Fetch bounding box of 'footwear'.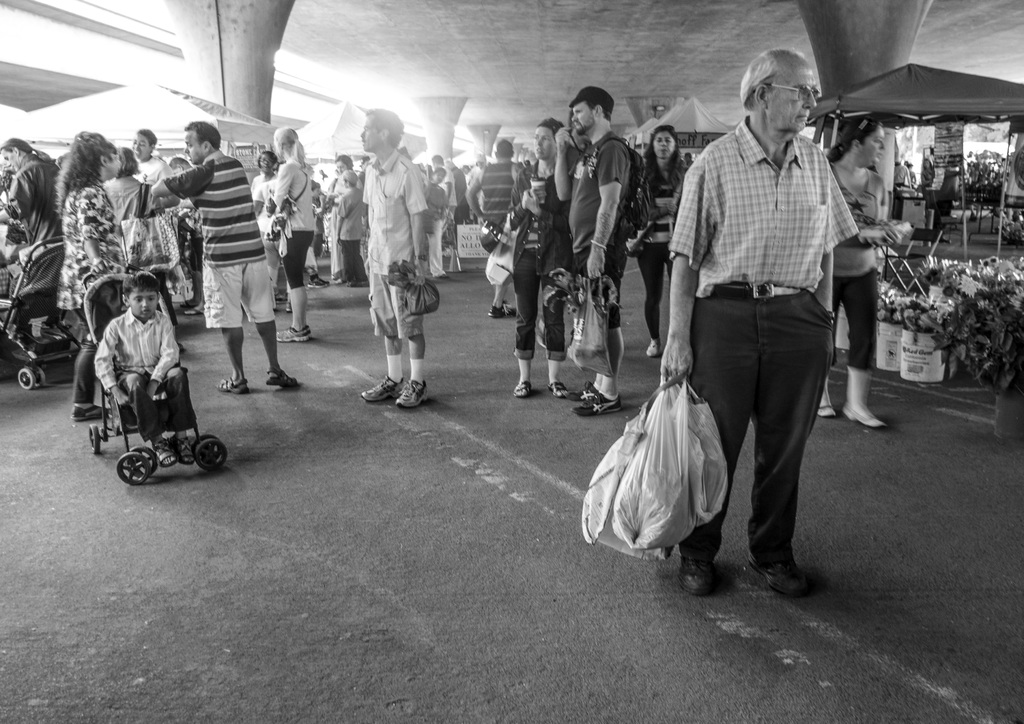
Bbox: box=[73, 407, 110, 422].
